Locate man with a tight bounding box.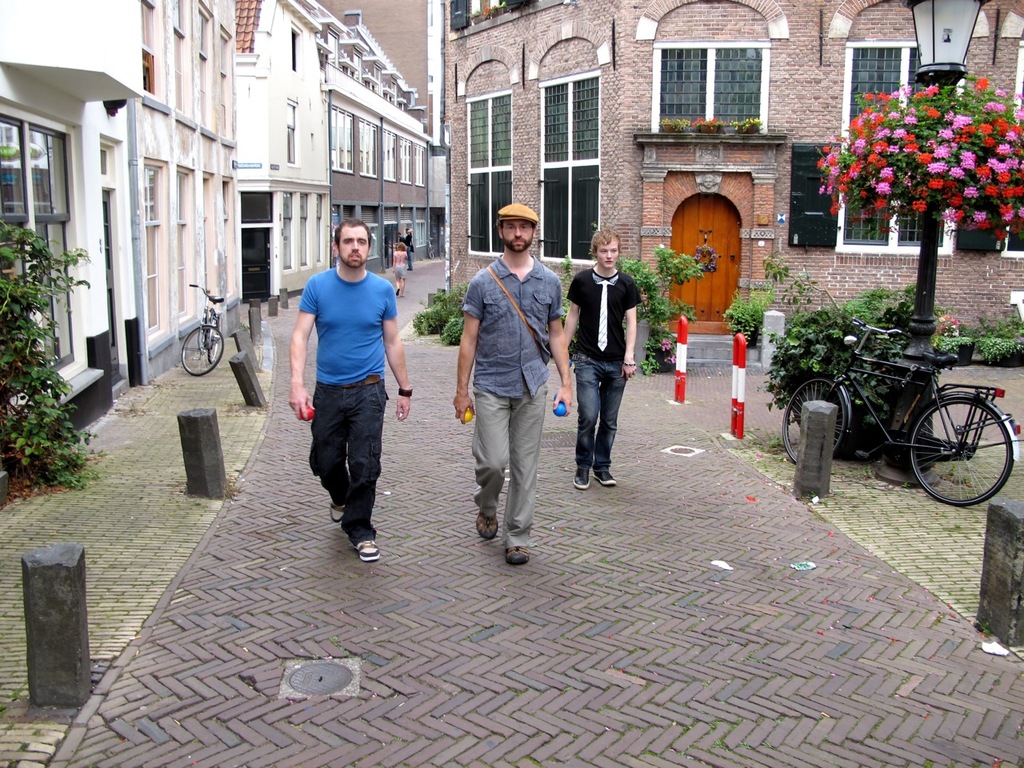
rect(452, 202, 572, 564).
